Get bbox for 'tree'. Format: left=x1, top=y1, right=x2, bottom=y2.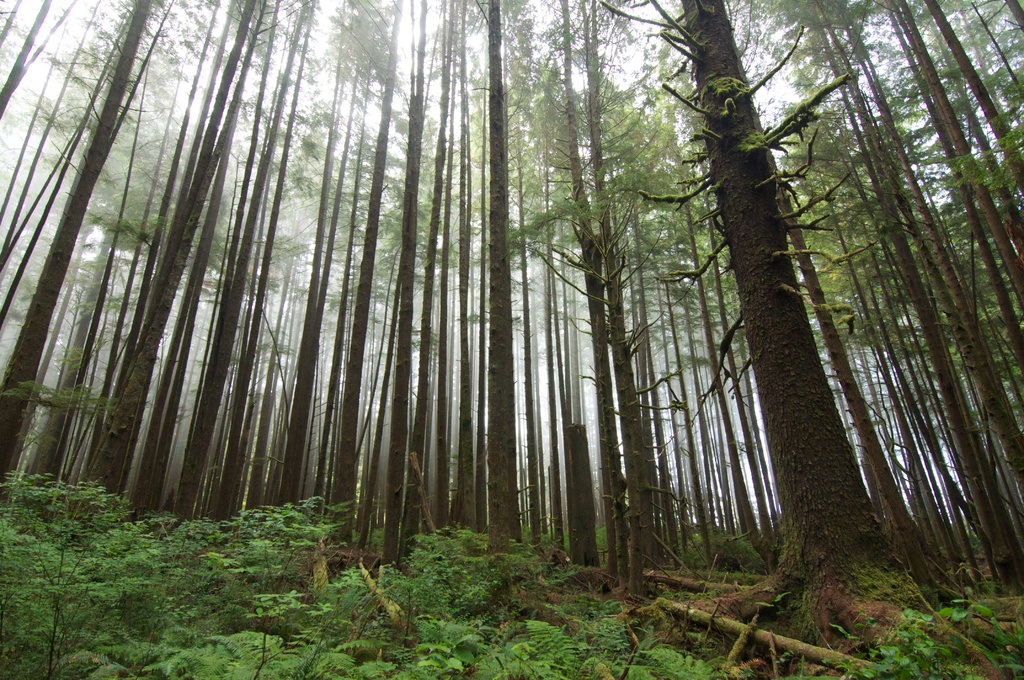
left=20, top=36, right=187, bottom=489.
